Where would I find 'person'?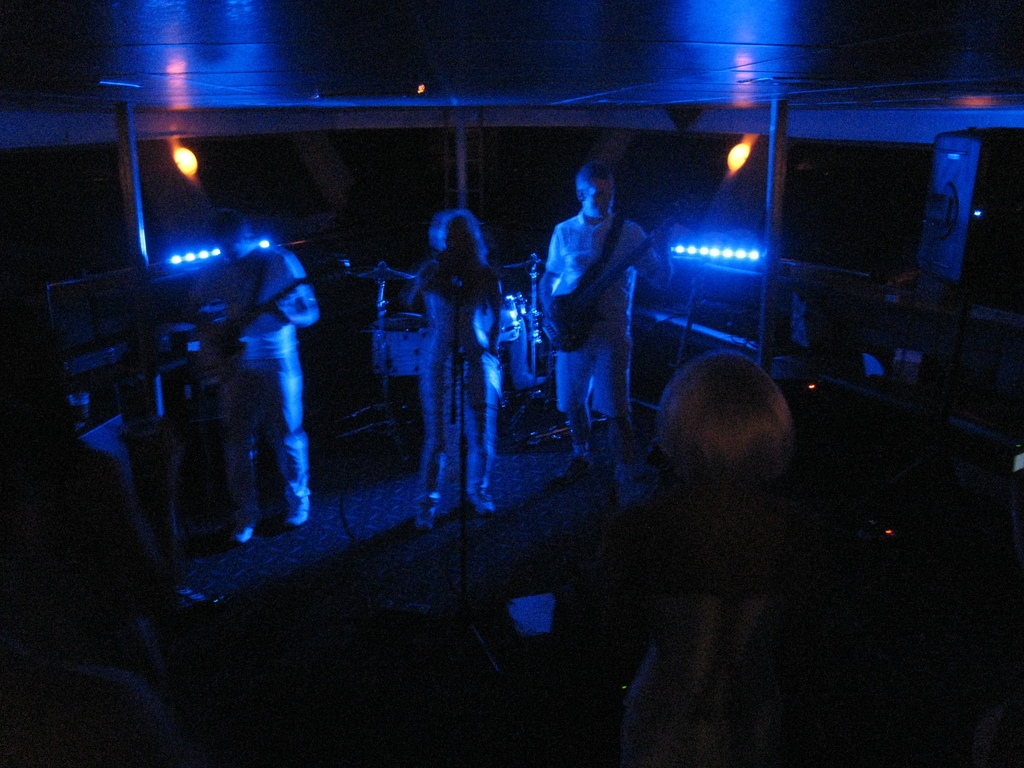
At Rect(193, 203, 314, 582).
